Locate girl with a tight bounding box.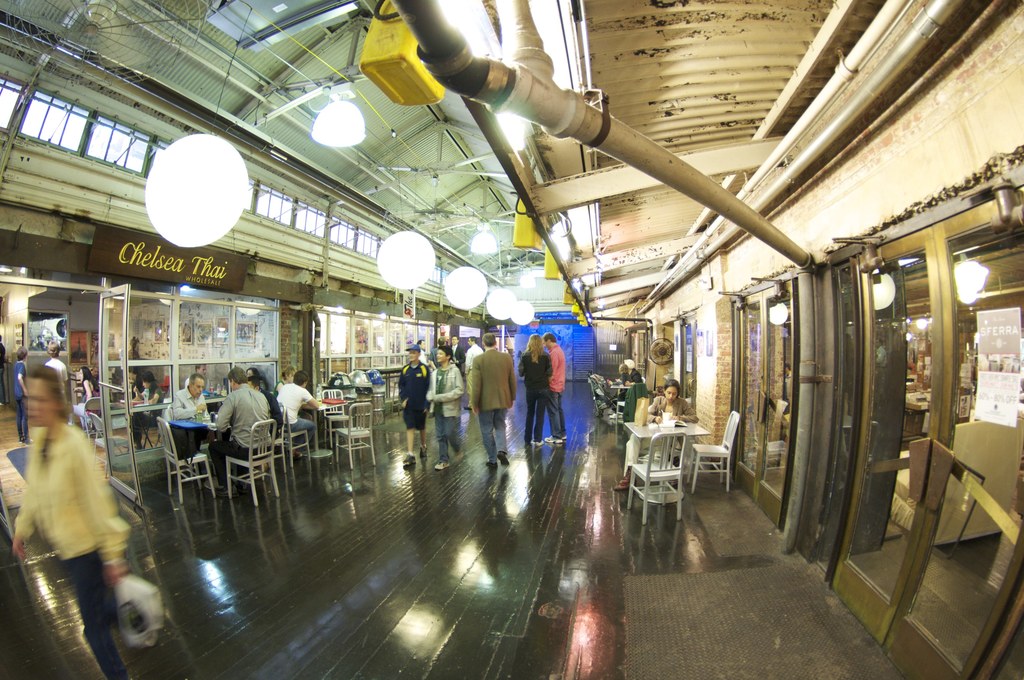
<bbox>649, 380, 696, 424</bbox>.
